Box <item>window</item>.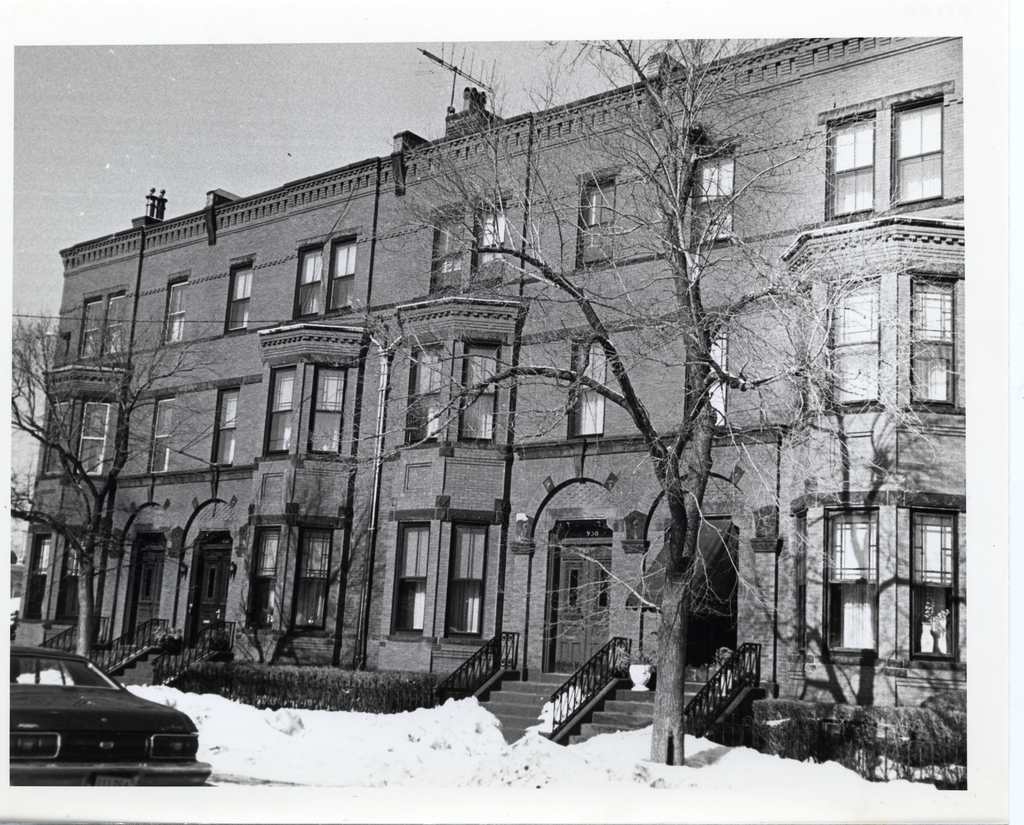
crop(682, 134, 734, 257).
